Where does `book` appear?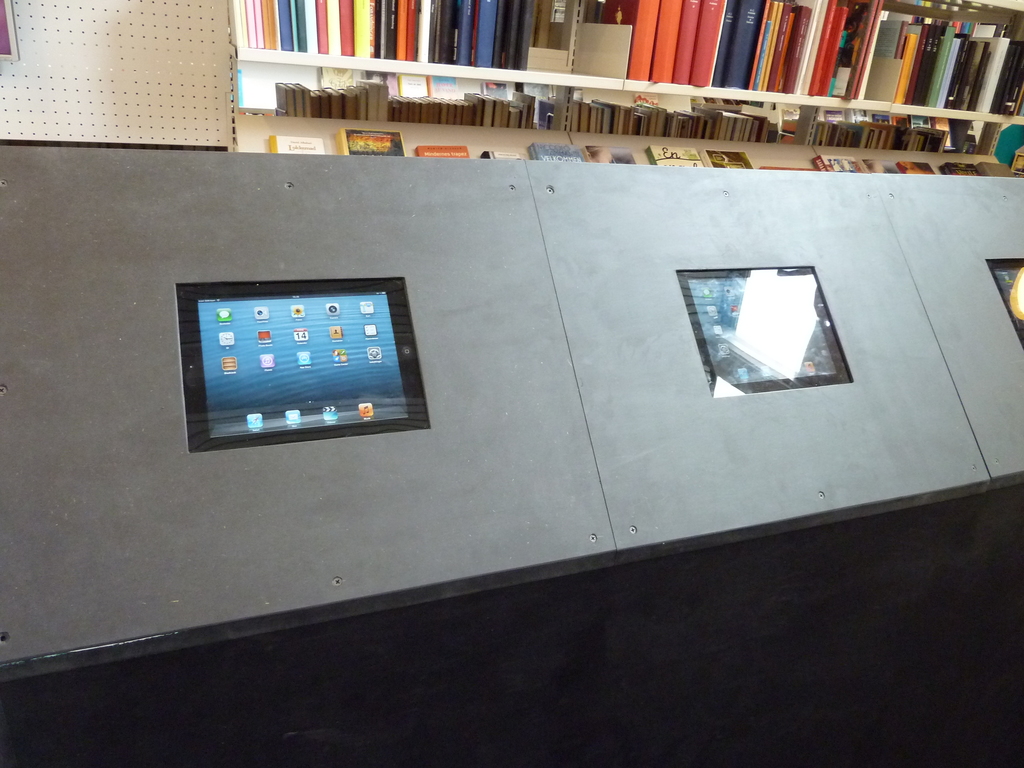
Appears at x1=895 y1=161 x2=936 y2=173.
